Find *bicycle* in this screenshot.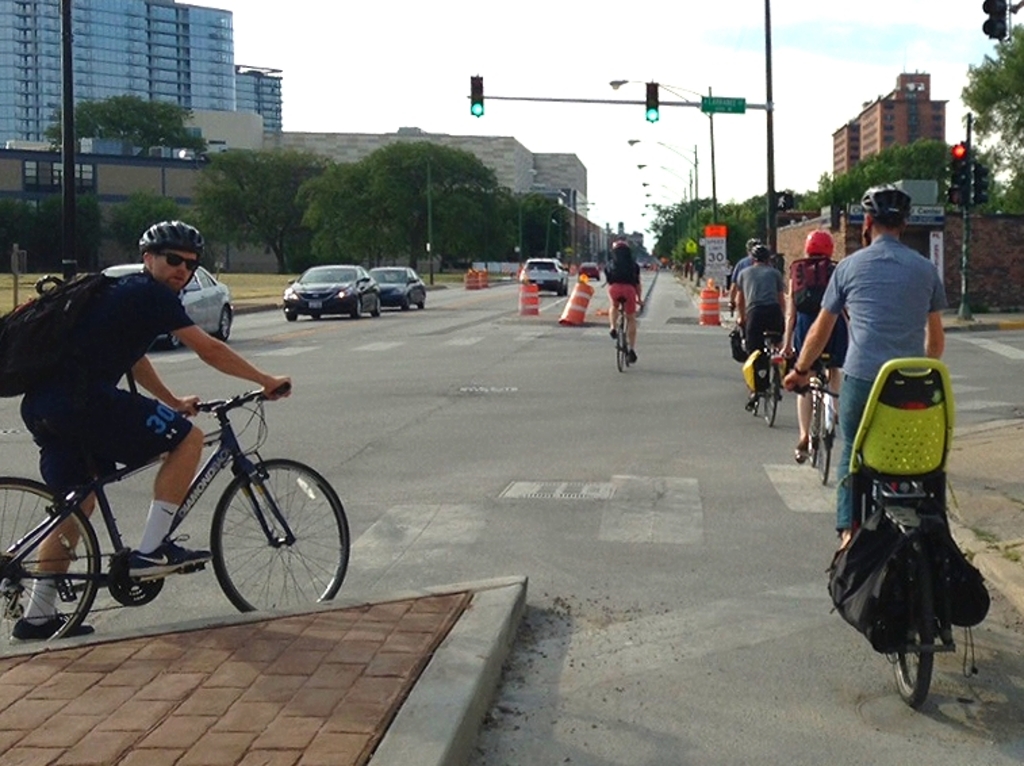
The bounding box for *bicycle* is x1=0 y1=360 x2=354 y2=640.
